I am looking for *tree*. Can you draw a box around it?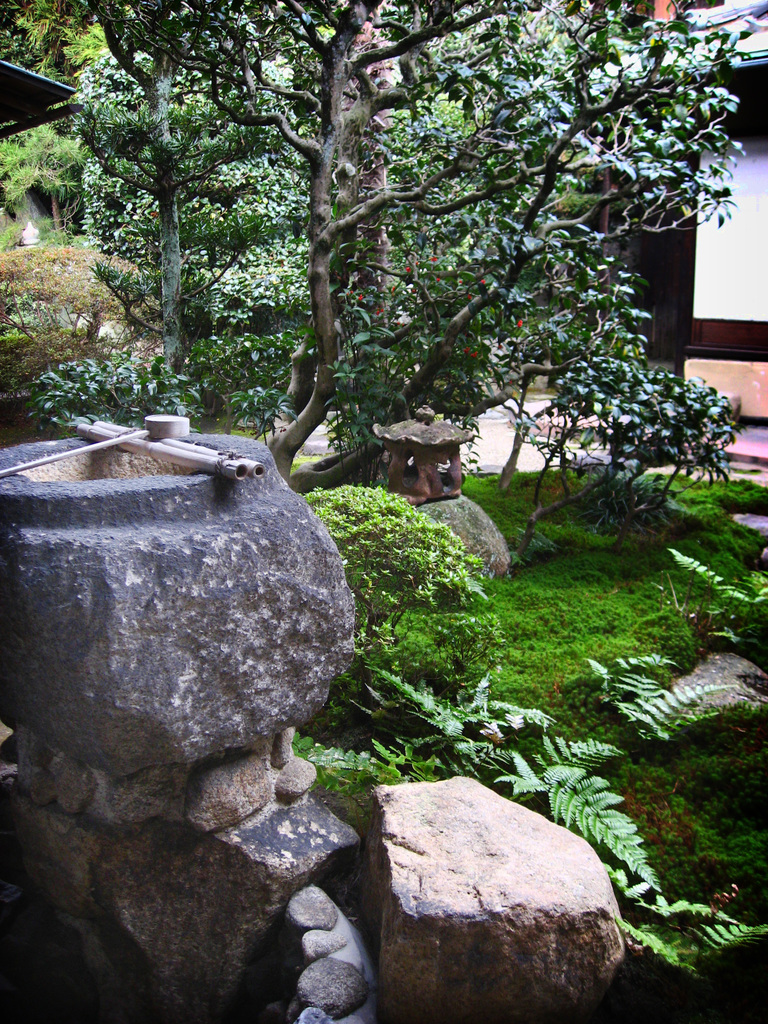
Sure, the bounding box is bbox=[0, 10, 95, 89].
